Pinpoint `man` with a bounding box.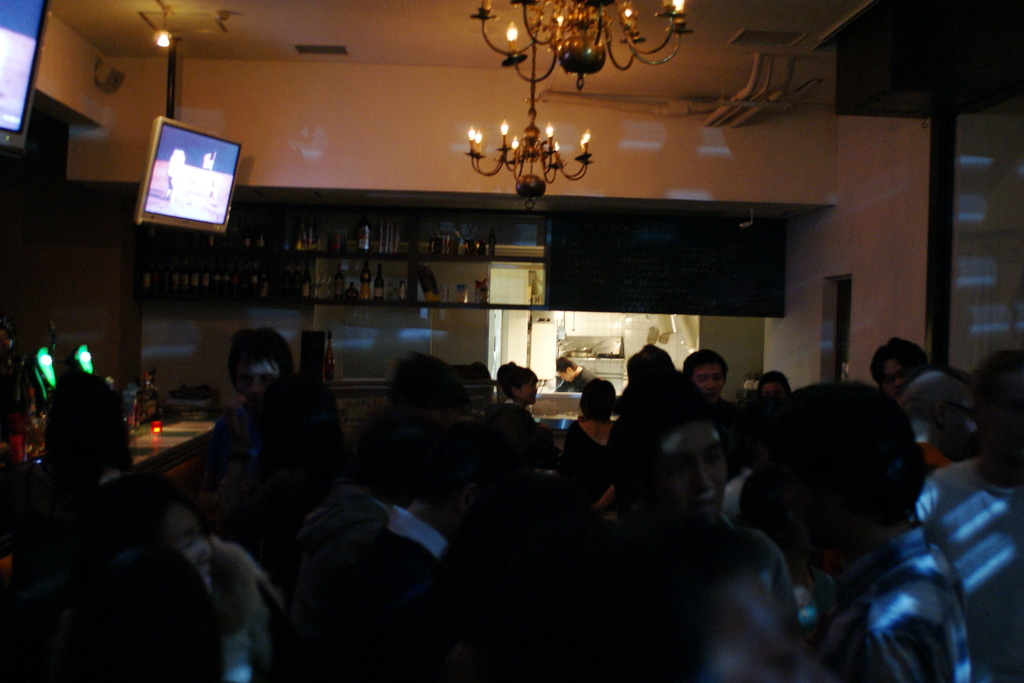
(left=601, top=400, right=811, bottom=623).
